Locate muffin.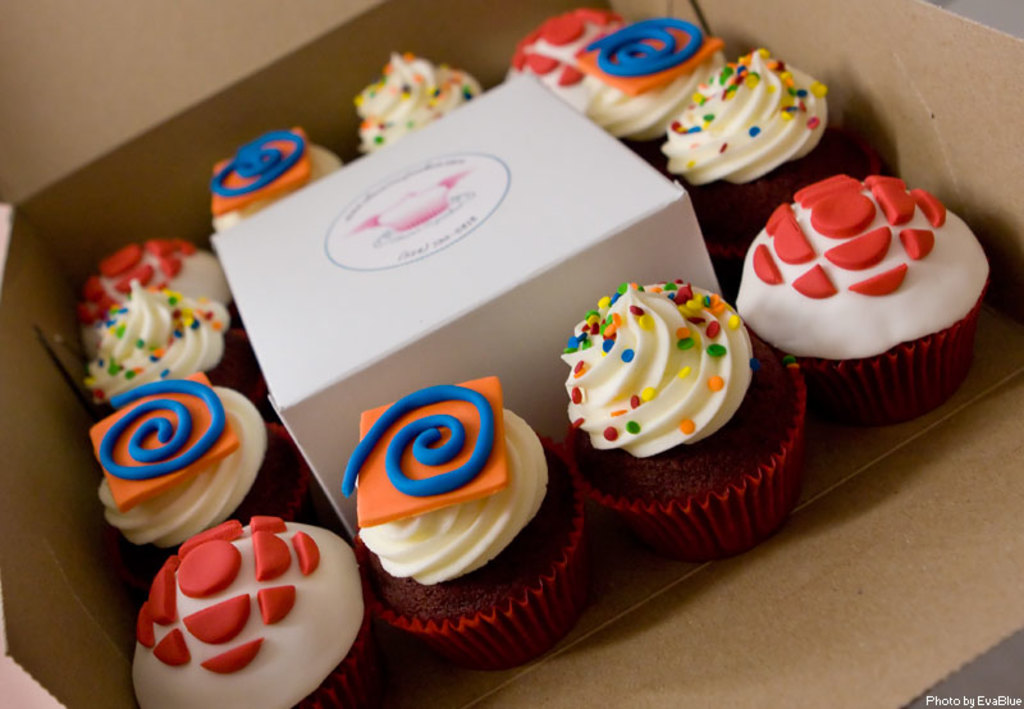
Bounding box: 554 261 808 570.
